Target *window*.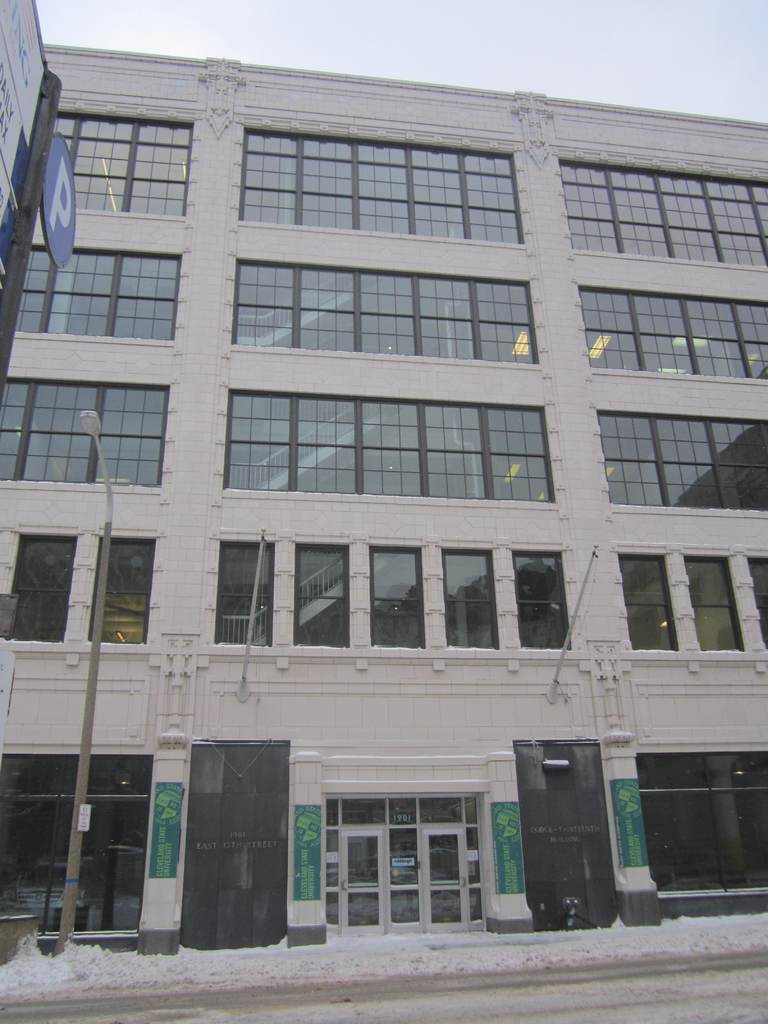
Target region: (555,154,767,266).
